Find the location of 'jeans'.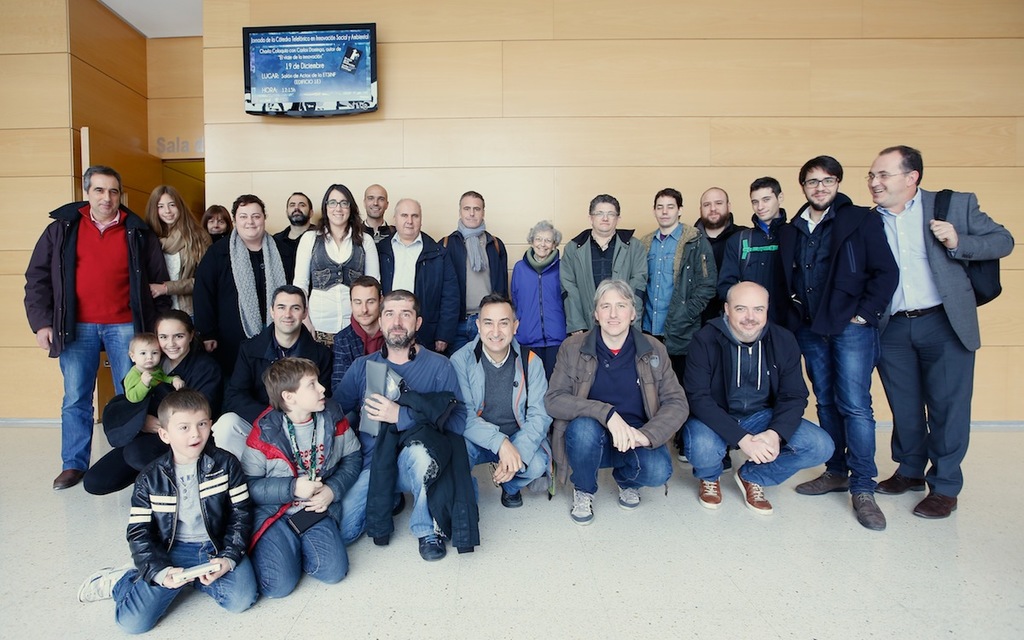
Location: 561/417/672/490.
